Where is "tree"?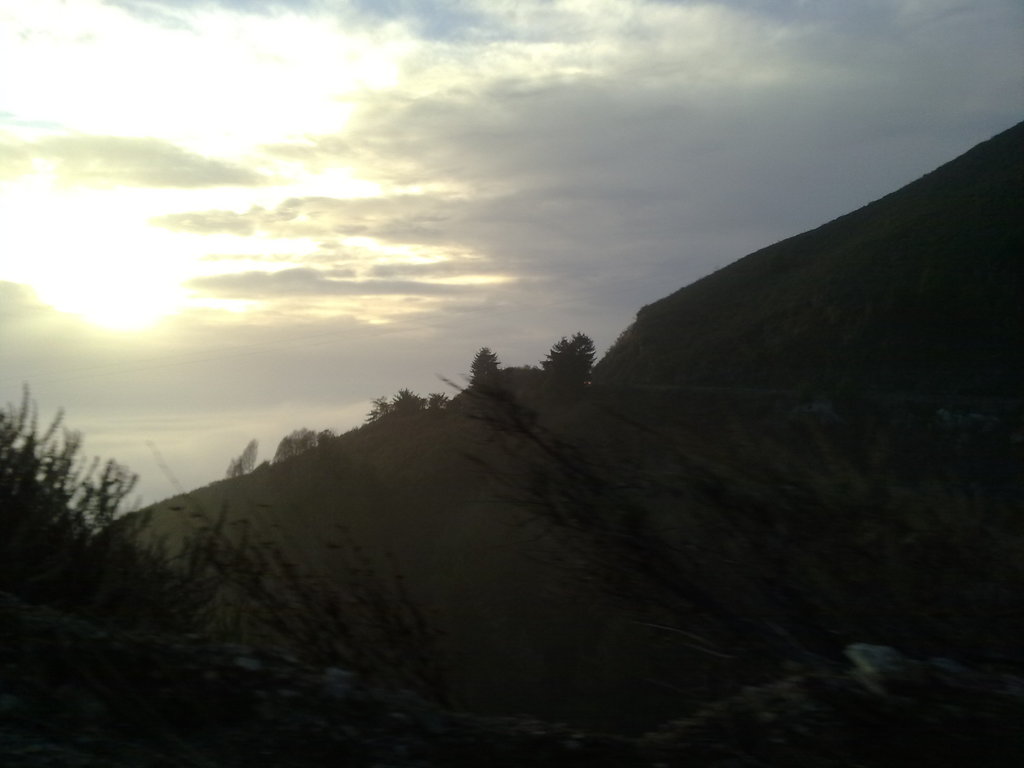
{"x1": 468, "y1": 347, "x2": 495, "y2": 392}.
